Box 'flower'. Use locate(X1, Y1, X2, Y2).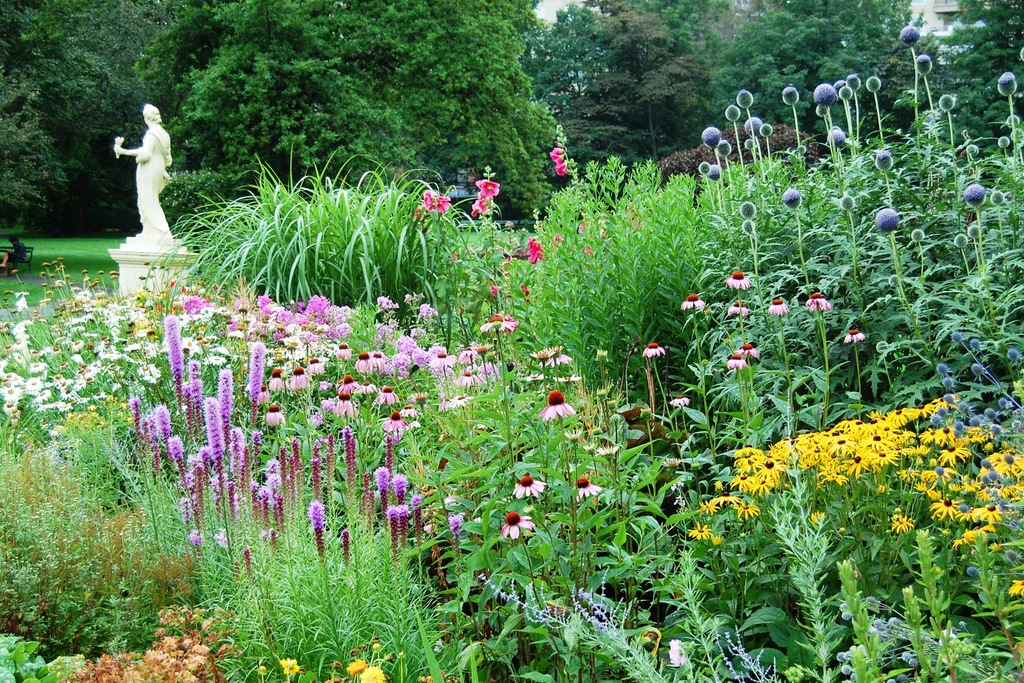
locate(703, 126, 721, 148).
